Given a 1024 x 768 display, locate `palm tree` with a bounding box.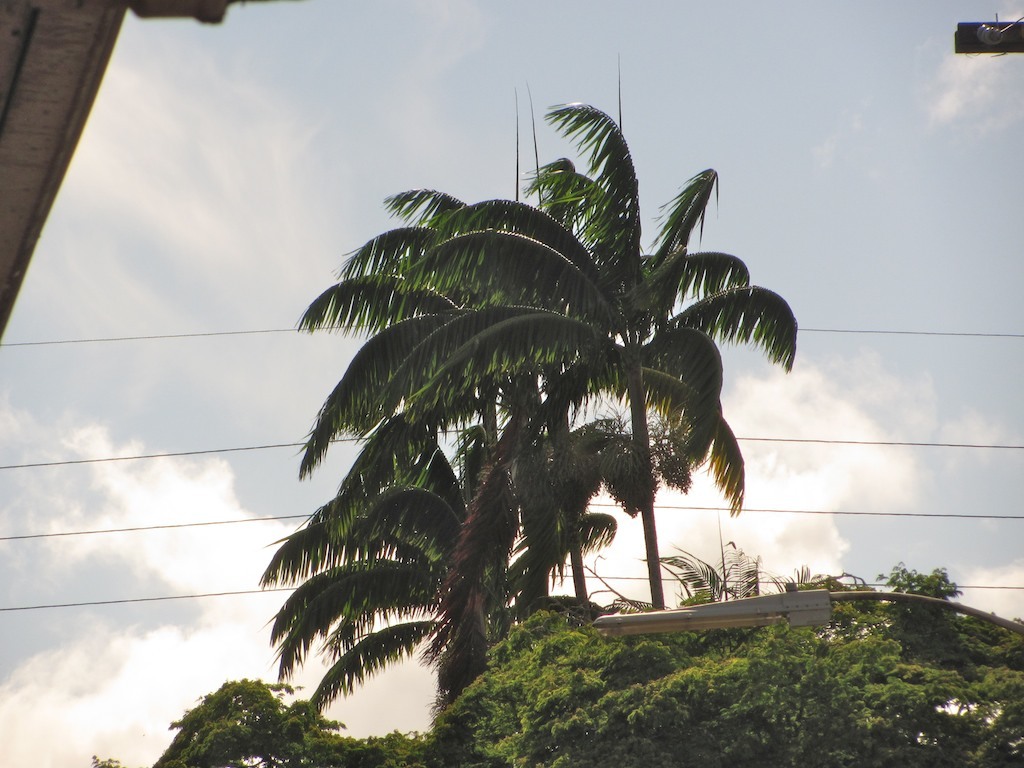
Located: 371,98,800,610.
